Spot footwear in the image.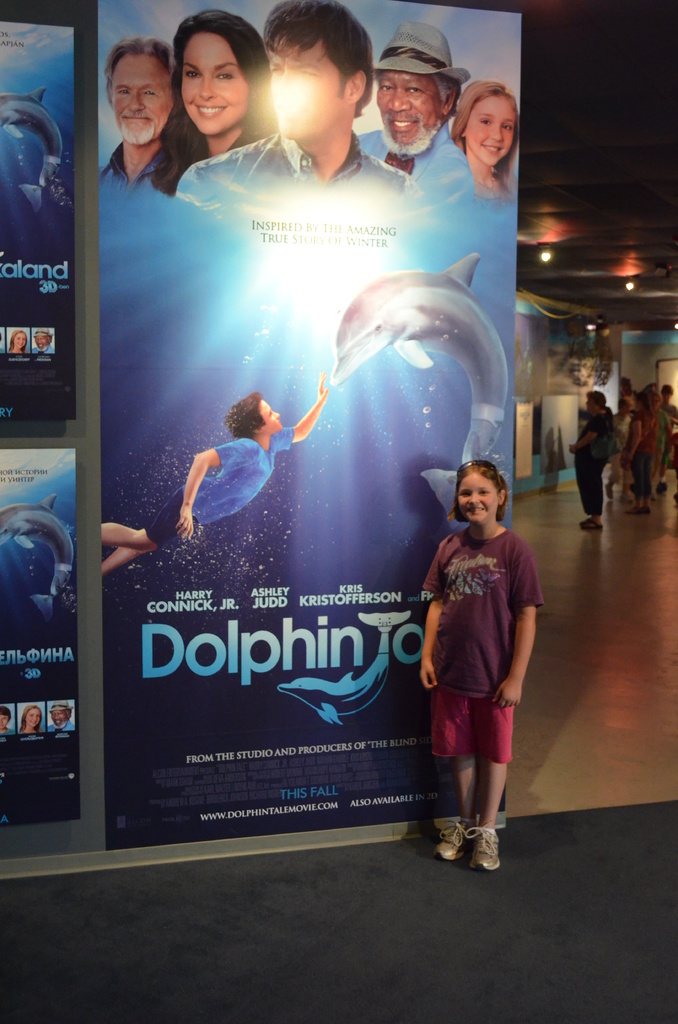
footwear found at <bbox>654, 483, 670, 493</bbox>.
